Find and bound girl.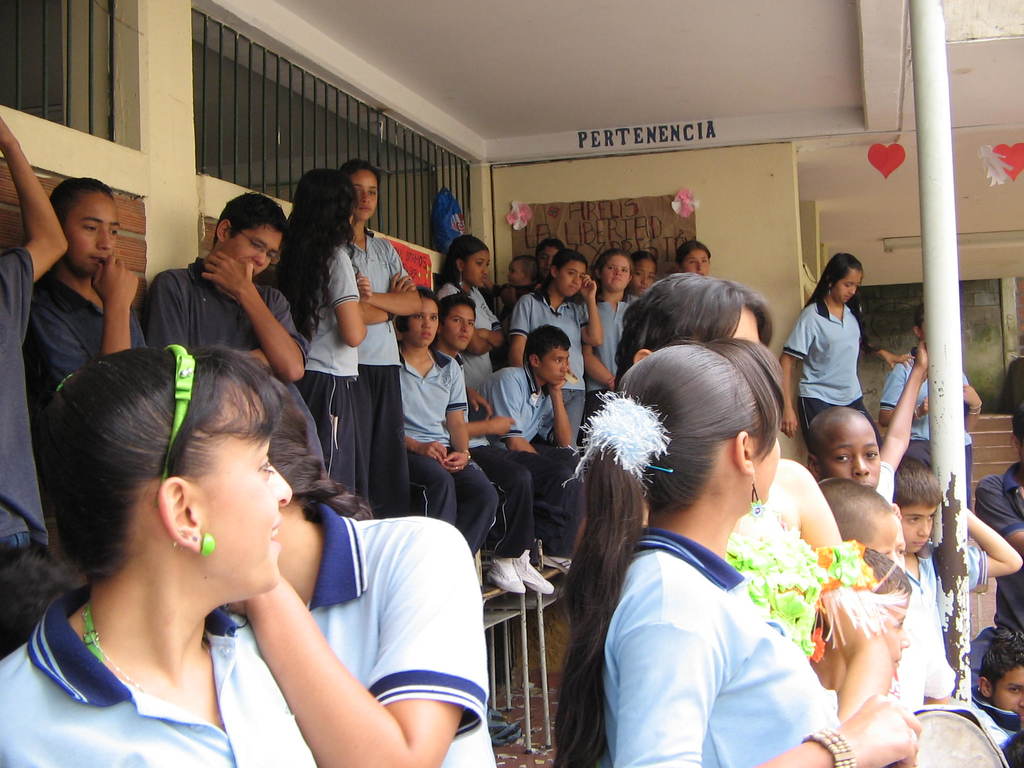
Bound: pyautogui.locateOnScreen(406, 289, 502, 569).
